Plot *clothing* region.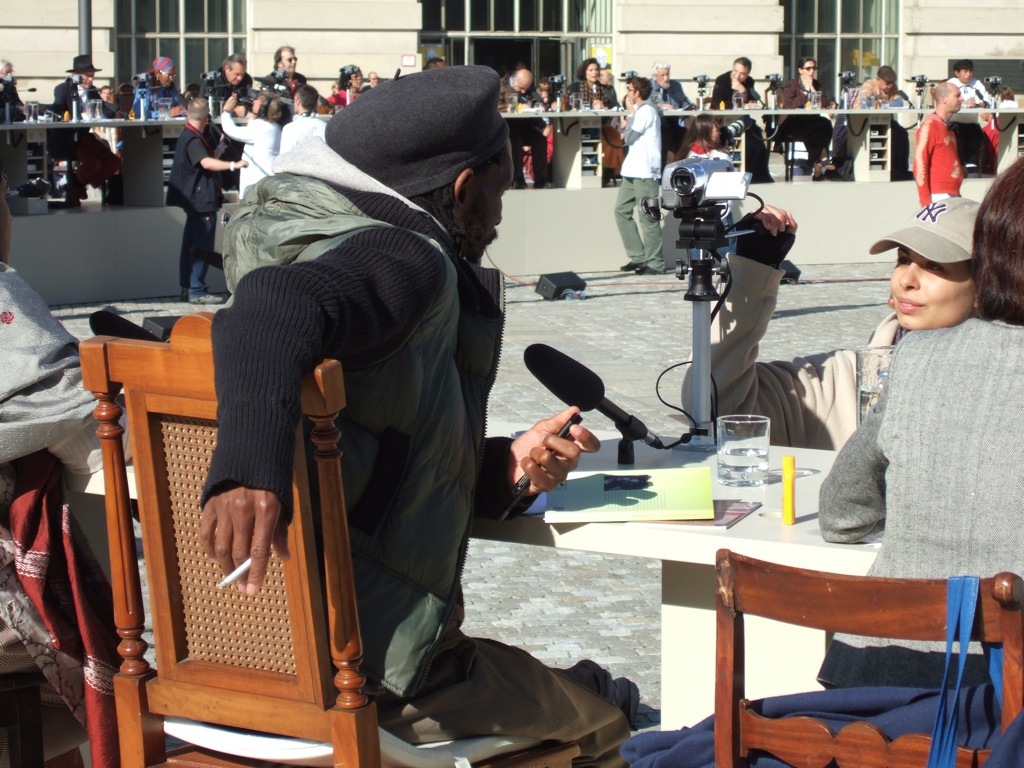
Plotted at (128, 73, 191, 116).
